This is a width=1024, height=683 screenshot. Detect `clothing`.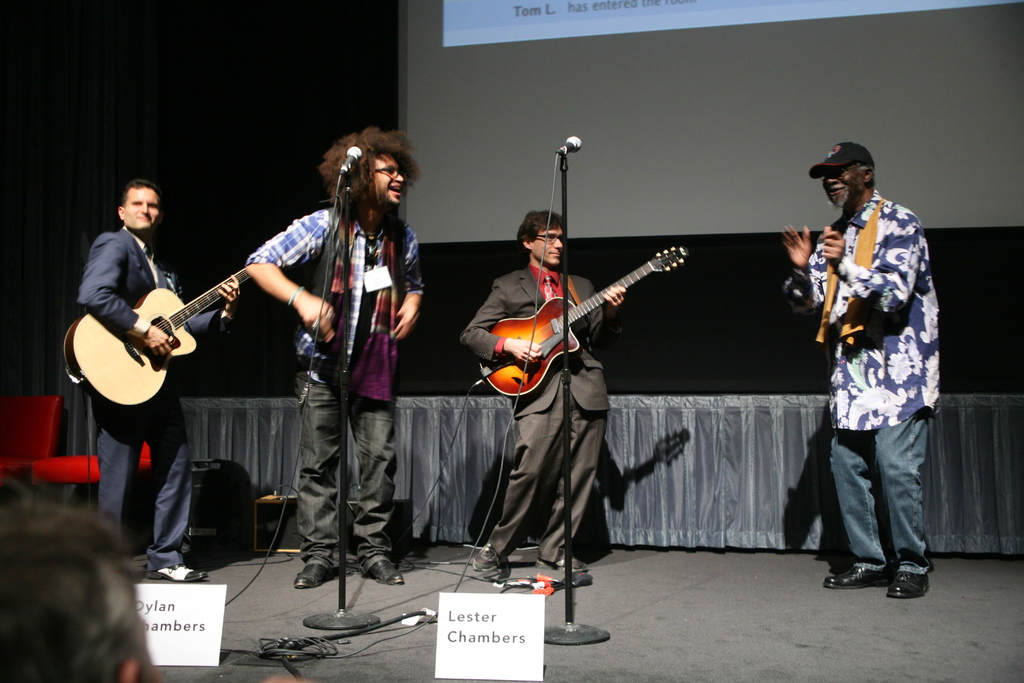
<bbox>297, 373, 397, 561</bbox>.
